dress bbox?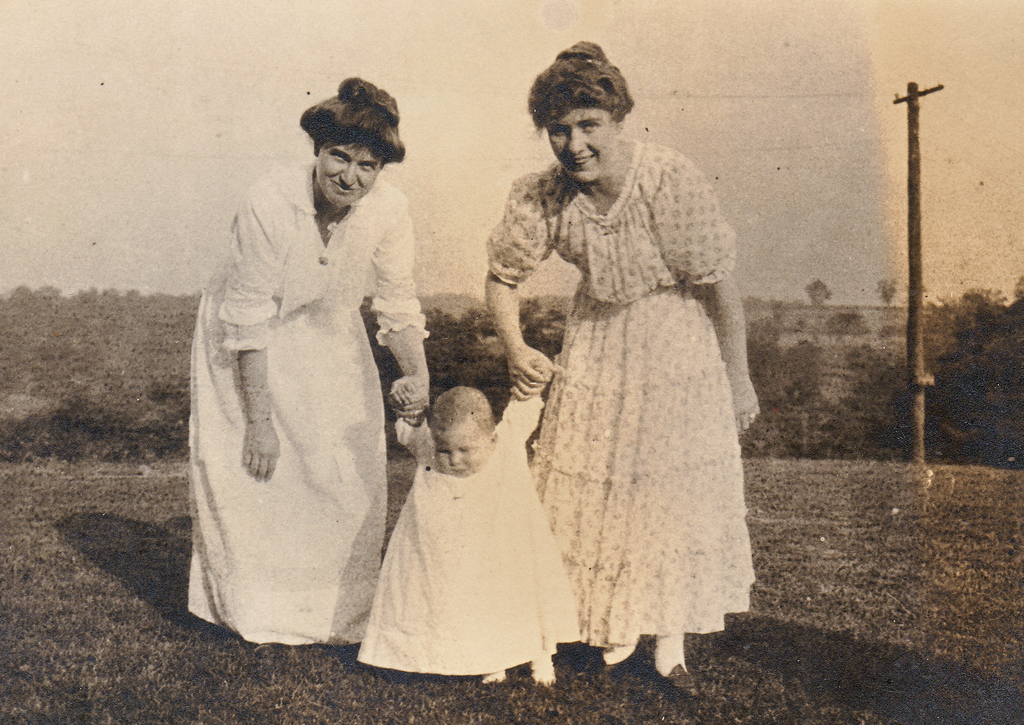
480:136:756:648
